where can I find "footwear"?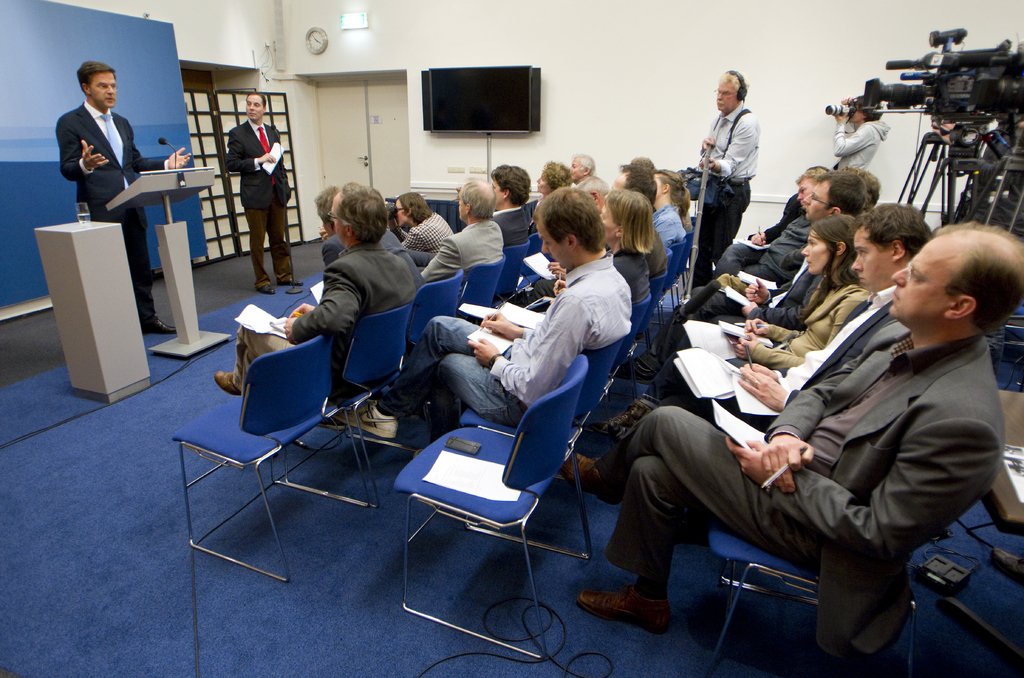
You can find it at Rect(257, 284, 276, 298).
